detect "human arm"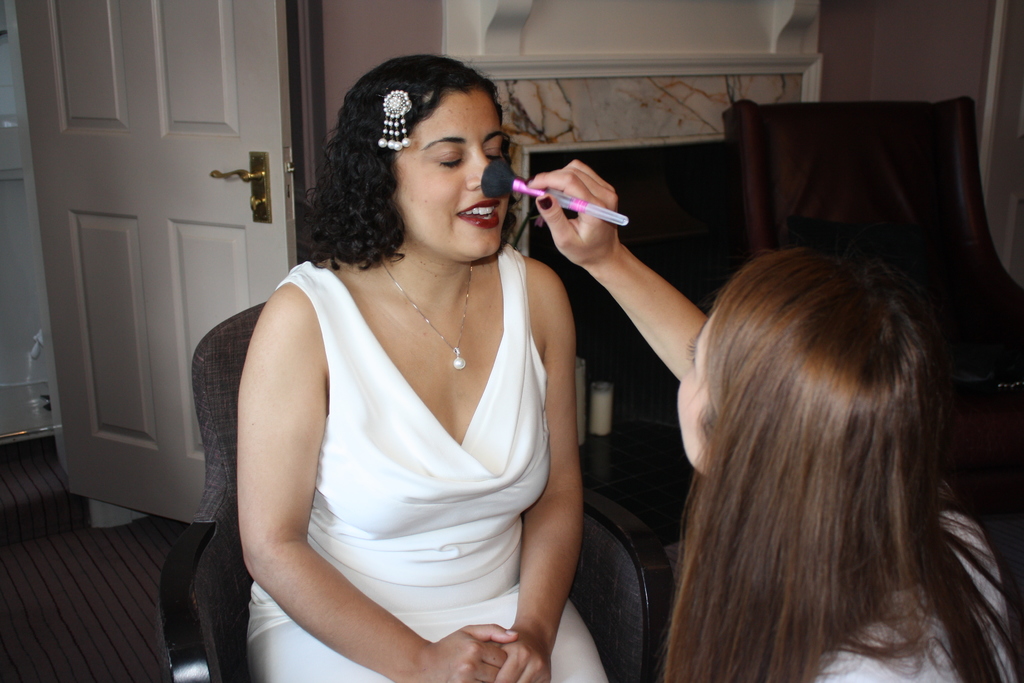
x1=516, y1=161, x2=708, y2=383
